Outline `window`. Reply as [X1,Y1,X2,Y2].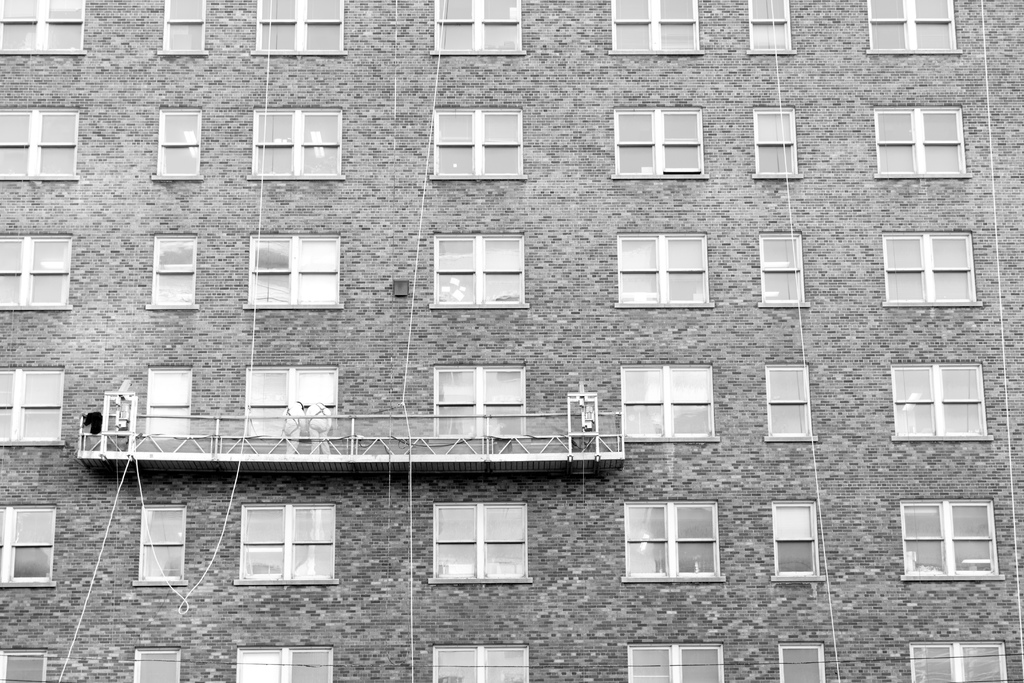
[158,0,207,56].
